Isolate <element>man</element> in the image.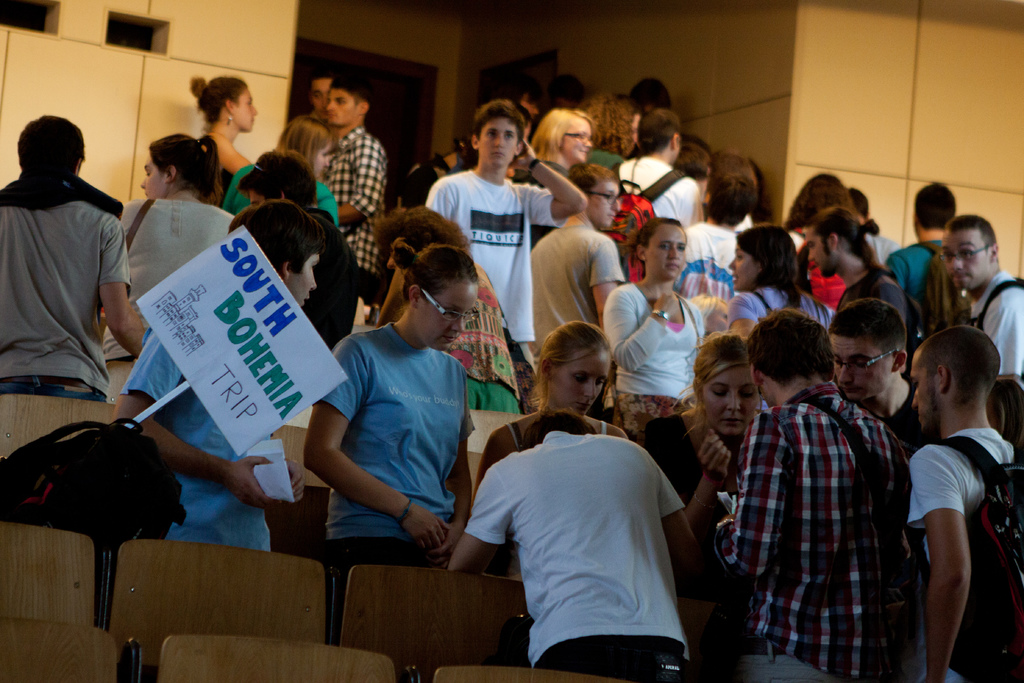
Isolated region: l=318, t=79, r=386, b=303.
